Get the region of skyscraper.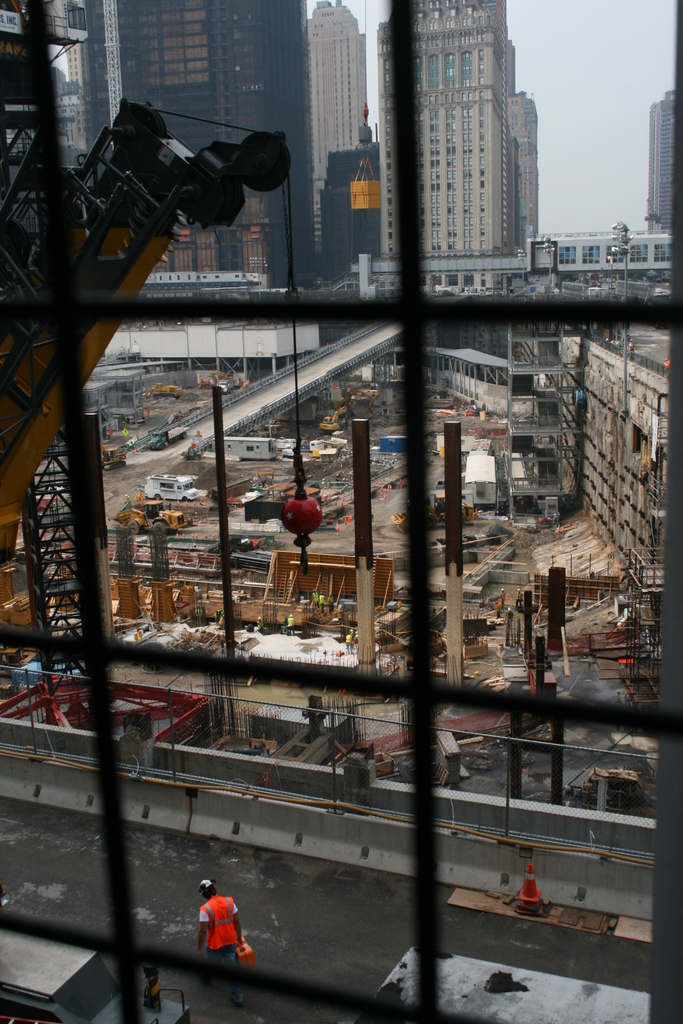
{"left": 395, "top": 10, "right": 553, "bottom": 279}.
